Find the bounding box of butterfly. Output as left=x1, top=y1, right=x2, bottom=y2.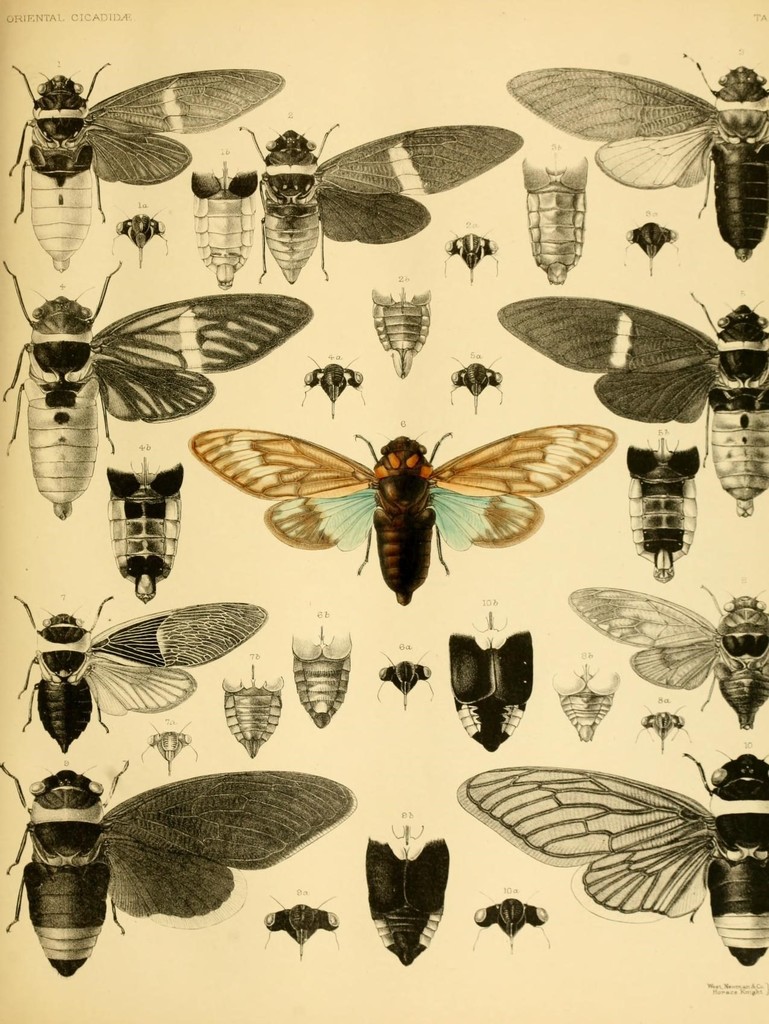
left=465, top=753, right=768, bottom=970.
